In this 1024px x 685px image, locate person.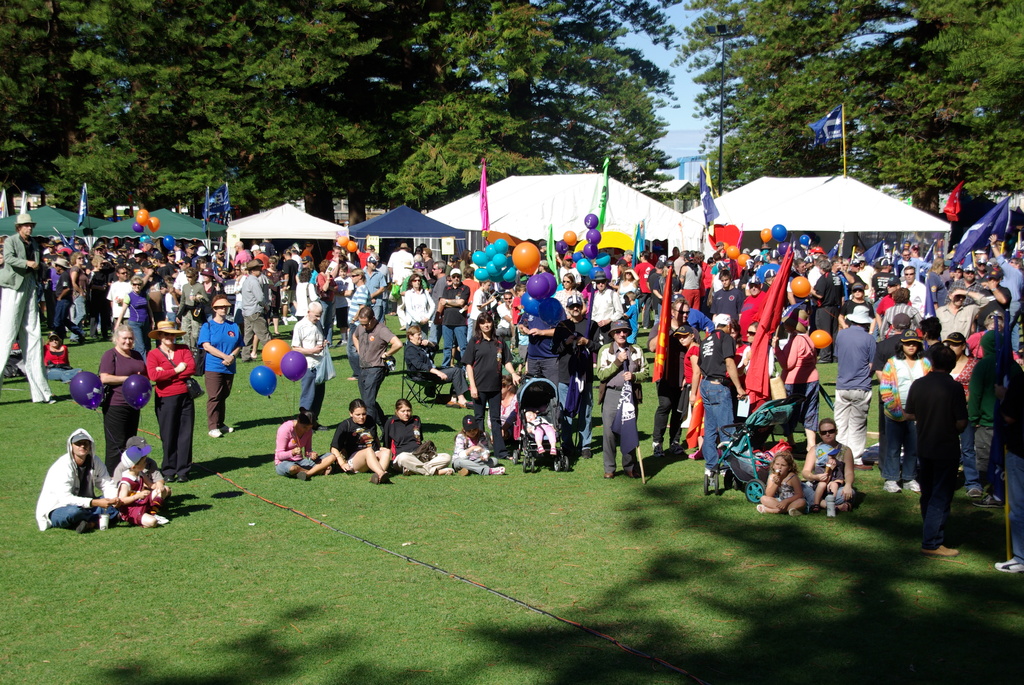
Bounding box: pyautogui.locateOnScreen(383, 398, 458, 473).
